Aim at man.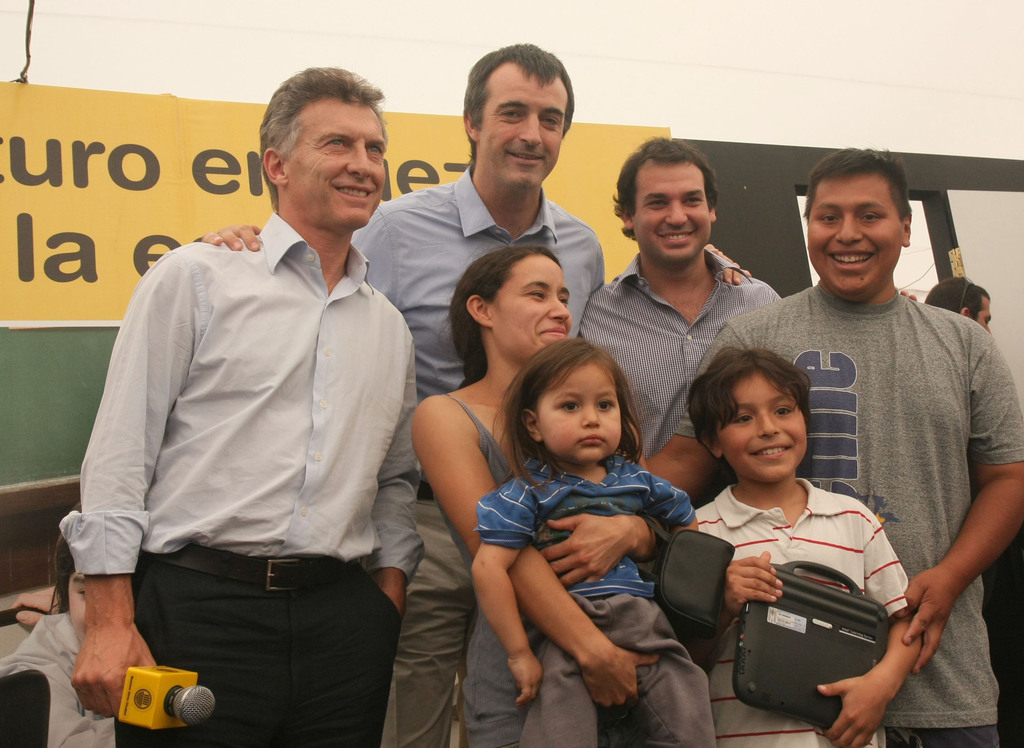
Aimed at 204 40 752 747.
